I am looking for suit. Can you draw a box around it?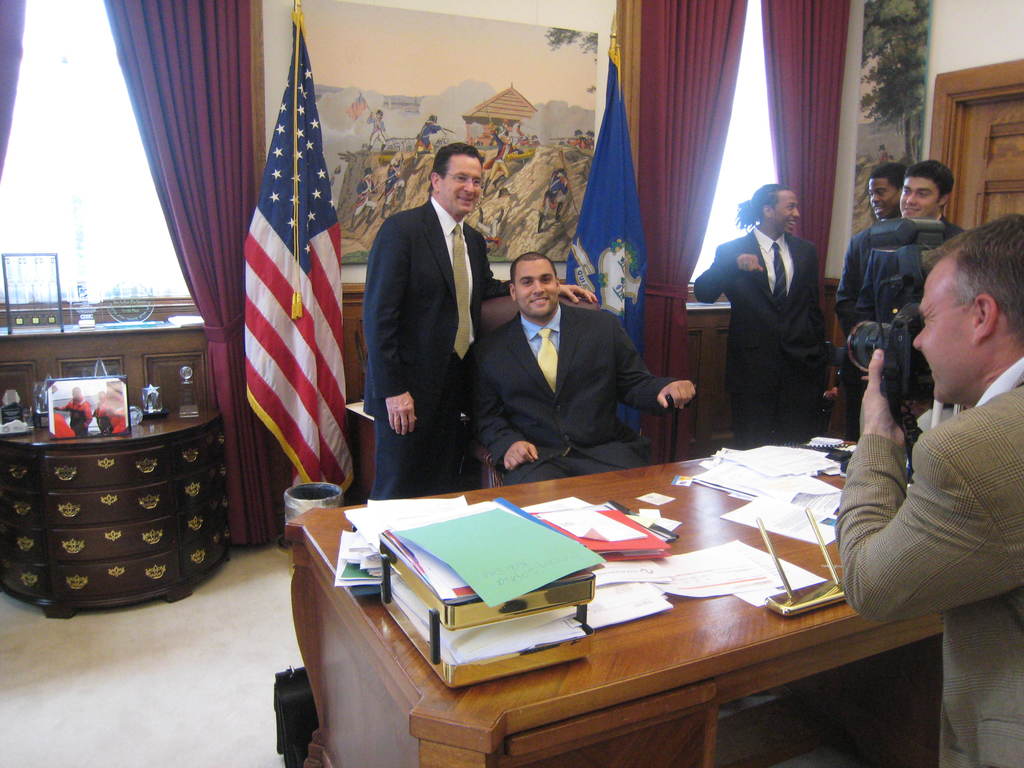
Sure, the bounding box is bbox(833, 355, 1023, 767).
